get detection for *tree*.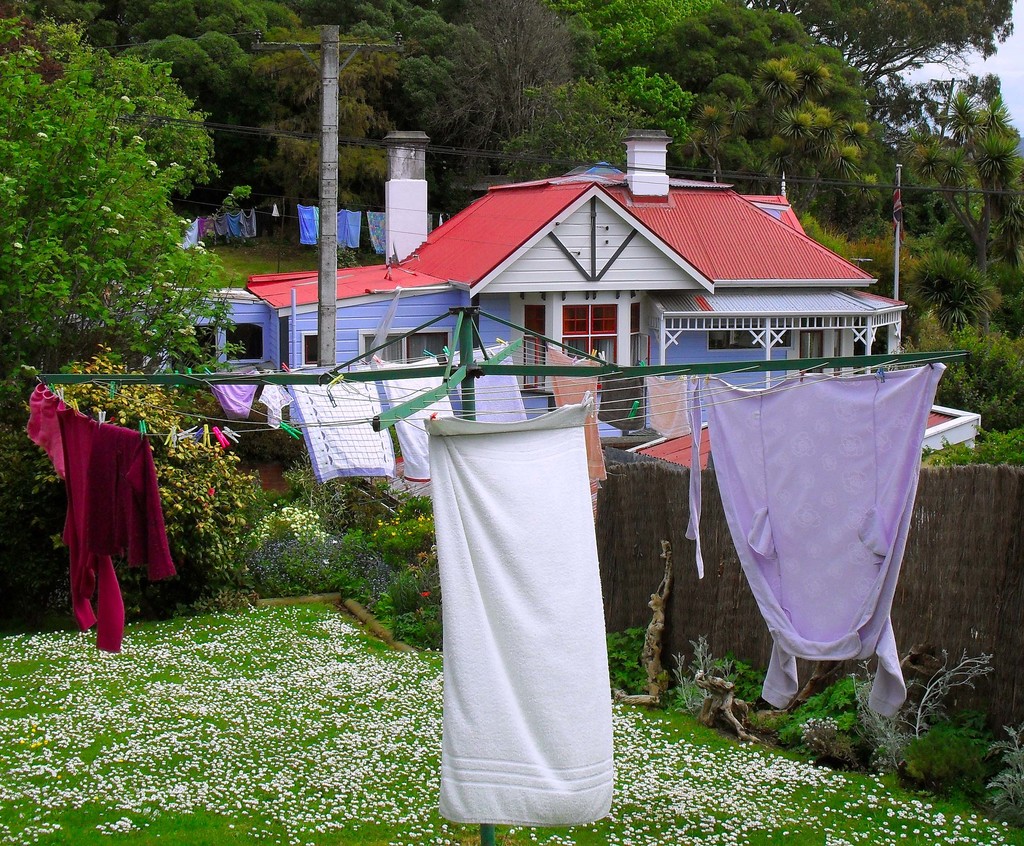
Detection: bbox=(29, 37, 229, 423).
